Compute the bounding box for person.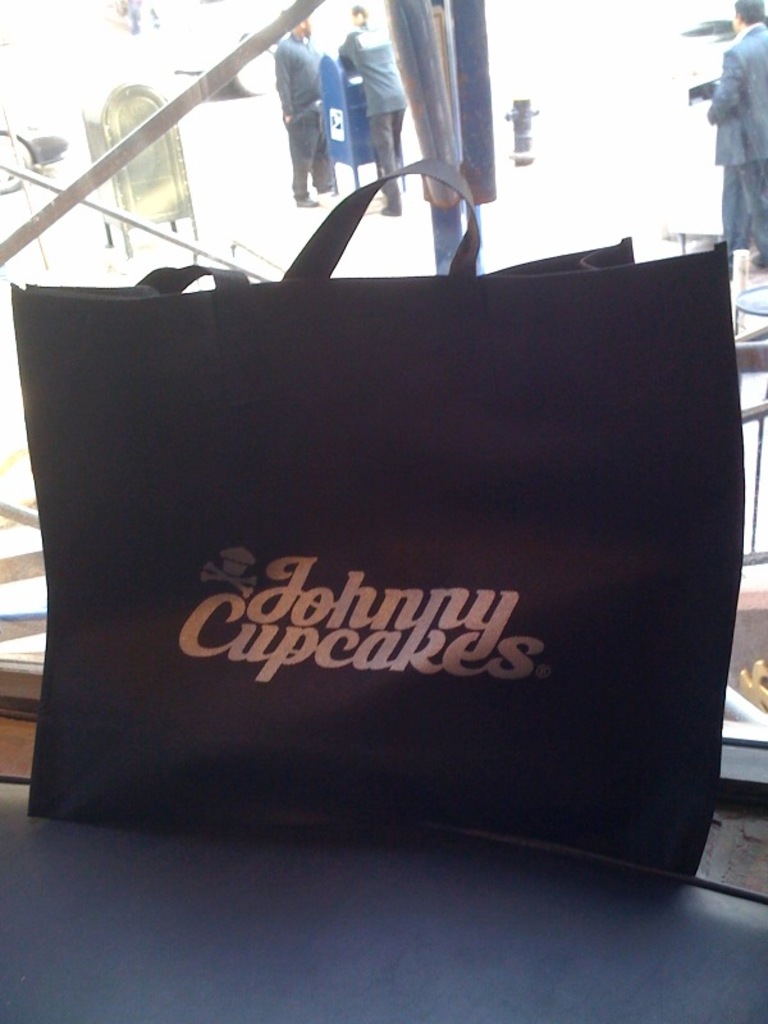
bbox=(690, 0, 767, 269).
